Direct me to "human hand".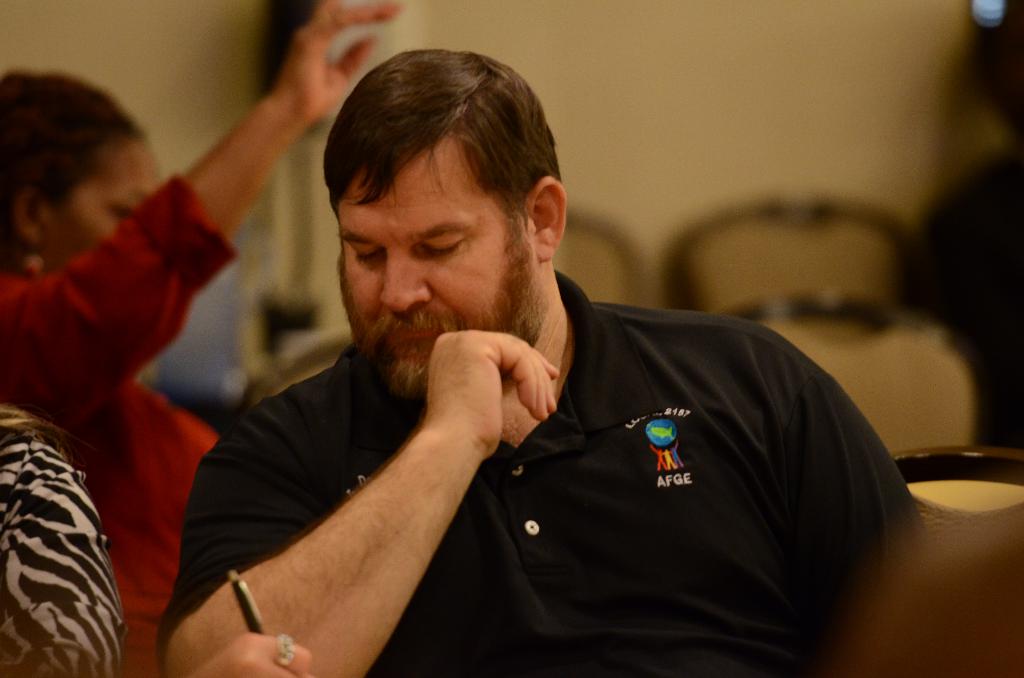
Direction: (188,629,314,677).
